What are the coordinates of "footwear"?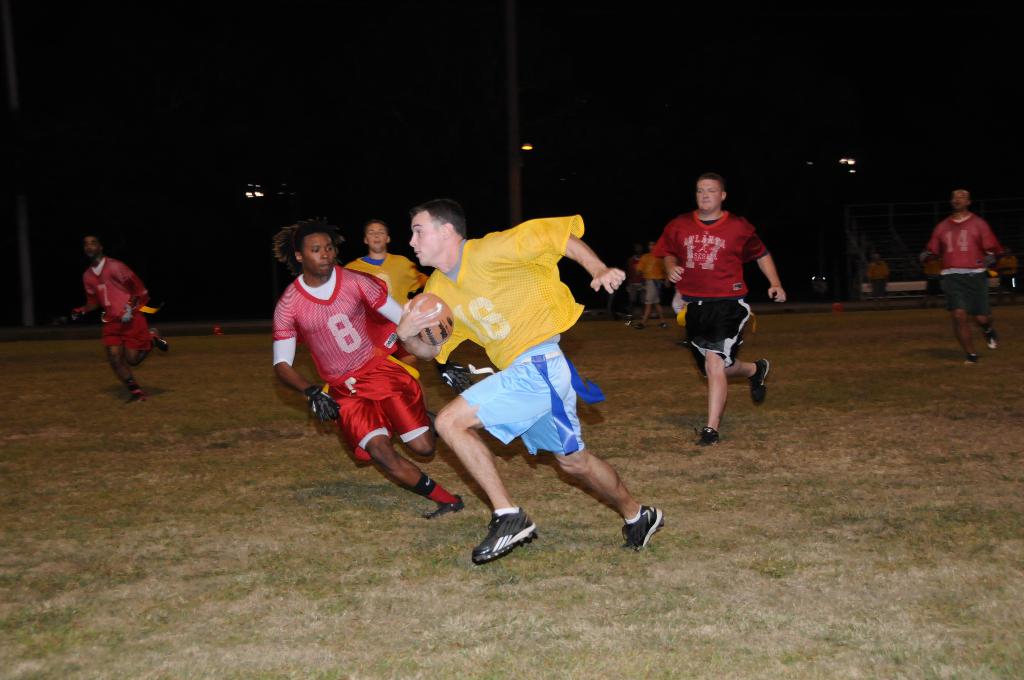
[422,494,467,521].
